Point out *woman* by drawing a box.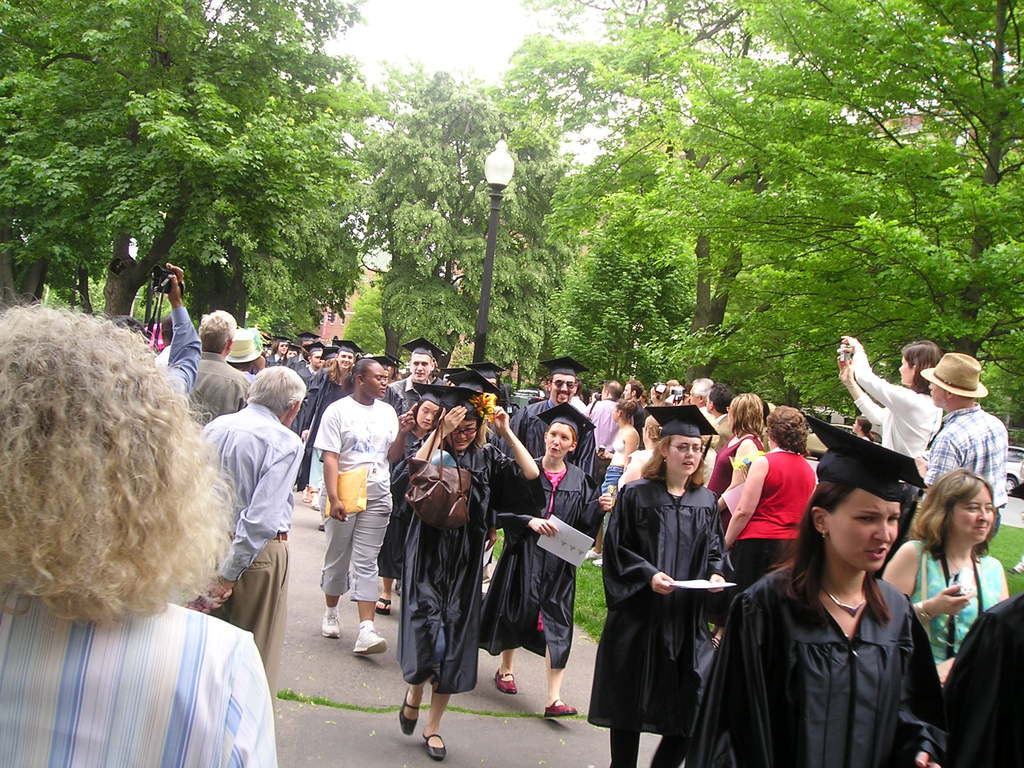
x1=695 y1=435 x2=947 y2=767.
